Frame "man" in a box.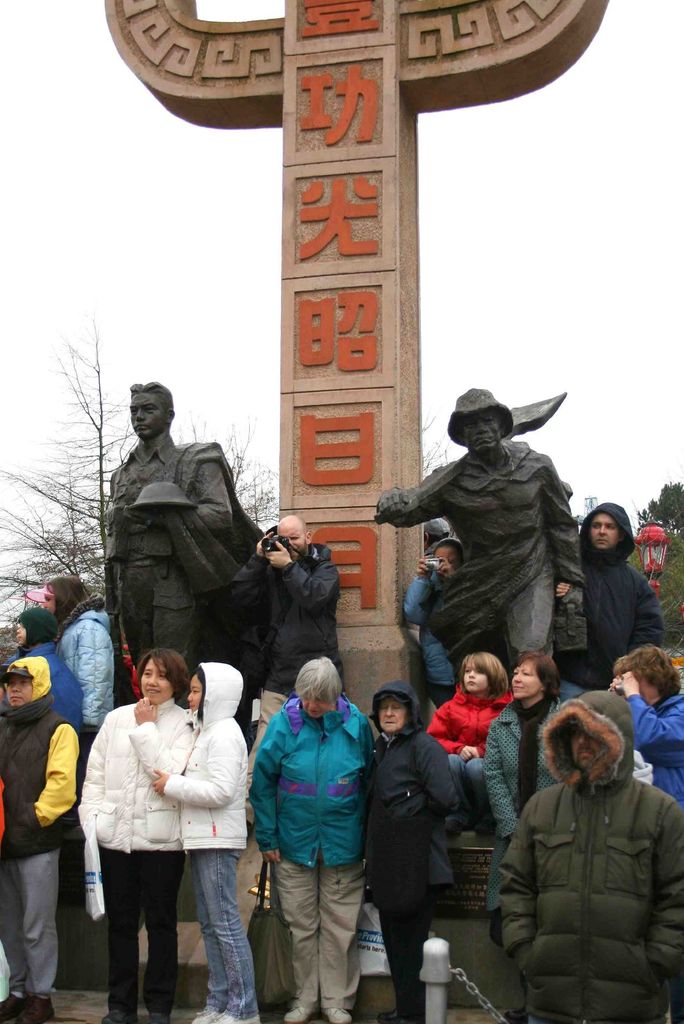
box=[504, 685, 683, 1018].
